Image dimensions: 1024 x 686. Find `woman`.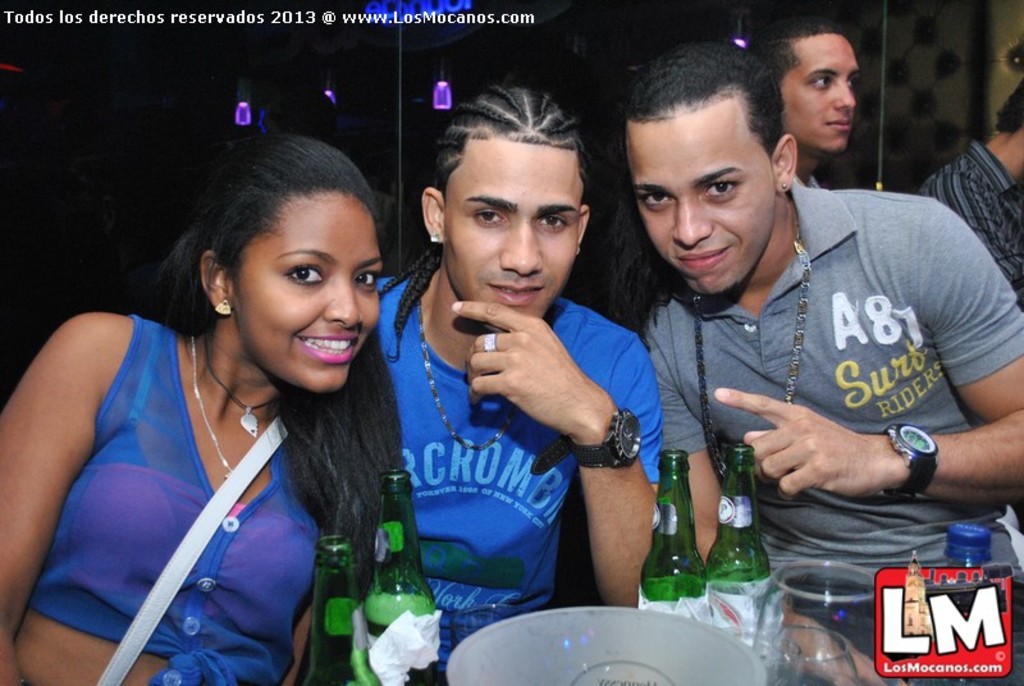
{"x1": 0, "y1": 134, "x2": 419, "y2": 685}.
